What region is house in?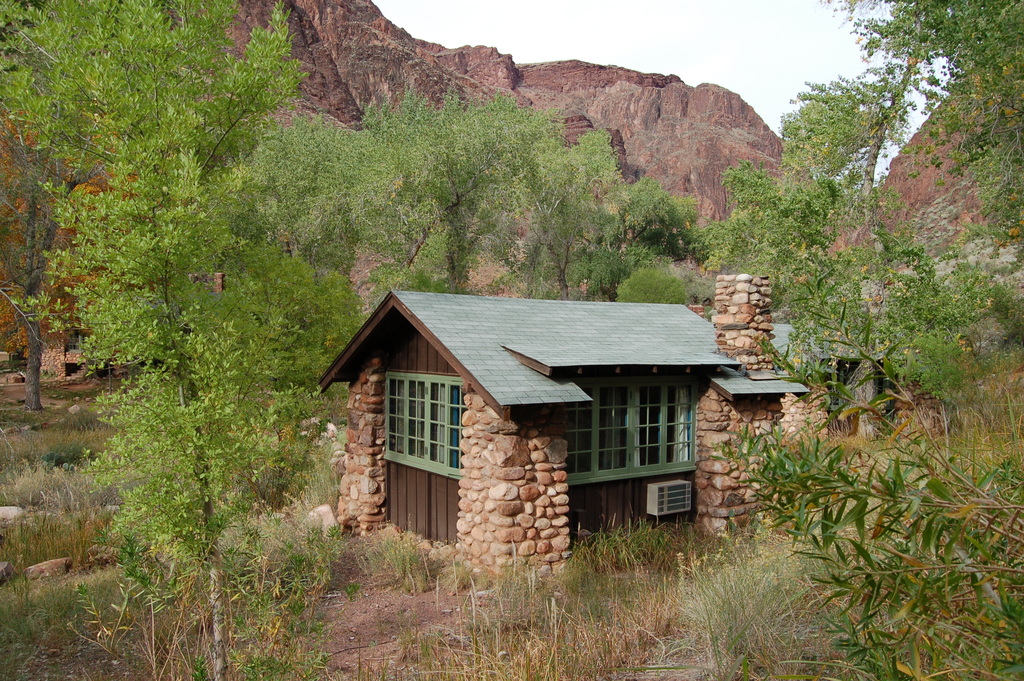
(324, 263, 778, 562).
